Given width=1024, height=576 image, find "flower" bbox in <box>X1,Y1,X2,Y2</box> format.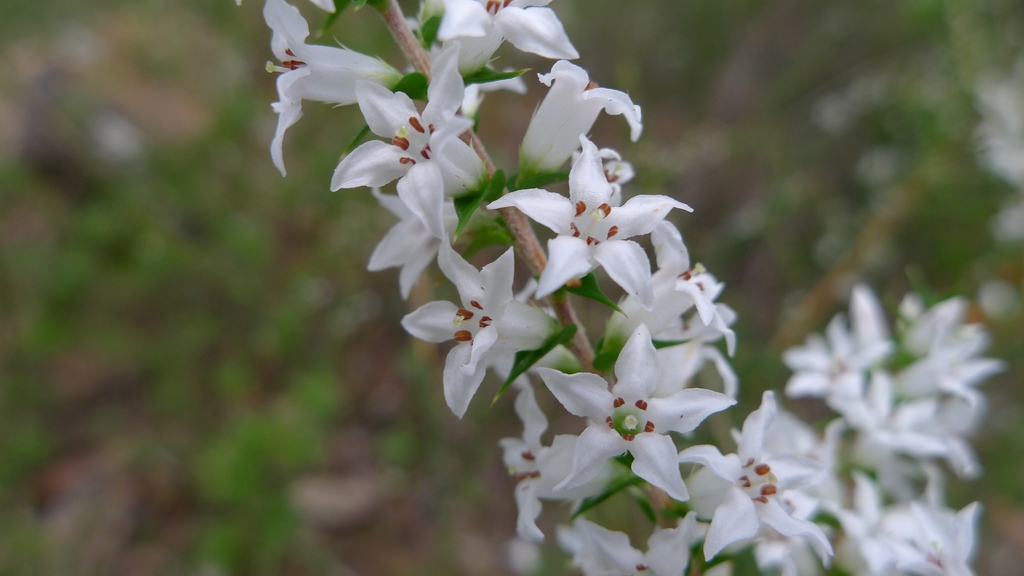
<box>426,239,549,406</box>.
